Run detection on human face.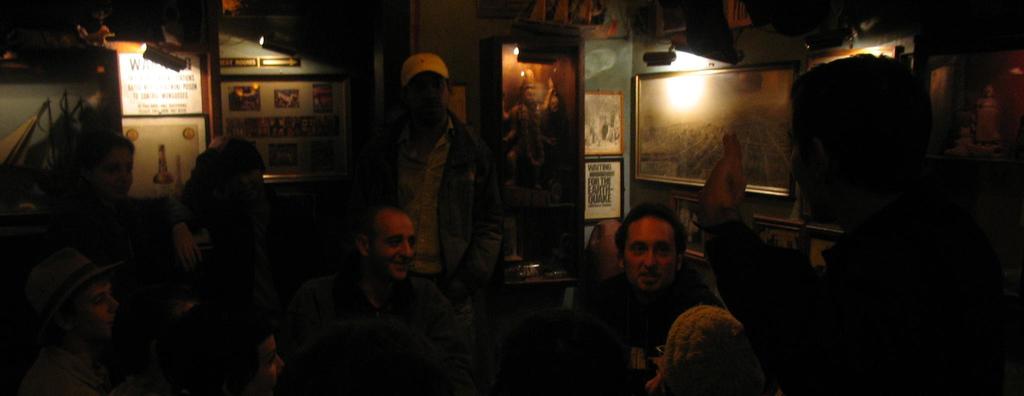
Result: box(374, 207, 415, 278).
